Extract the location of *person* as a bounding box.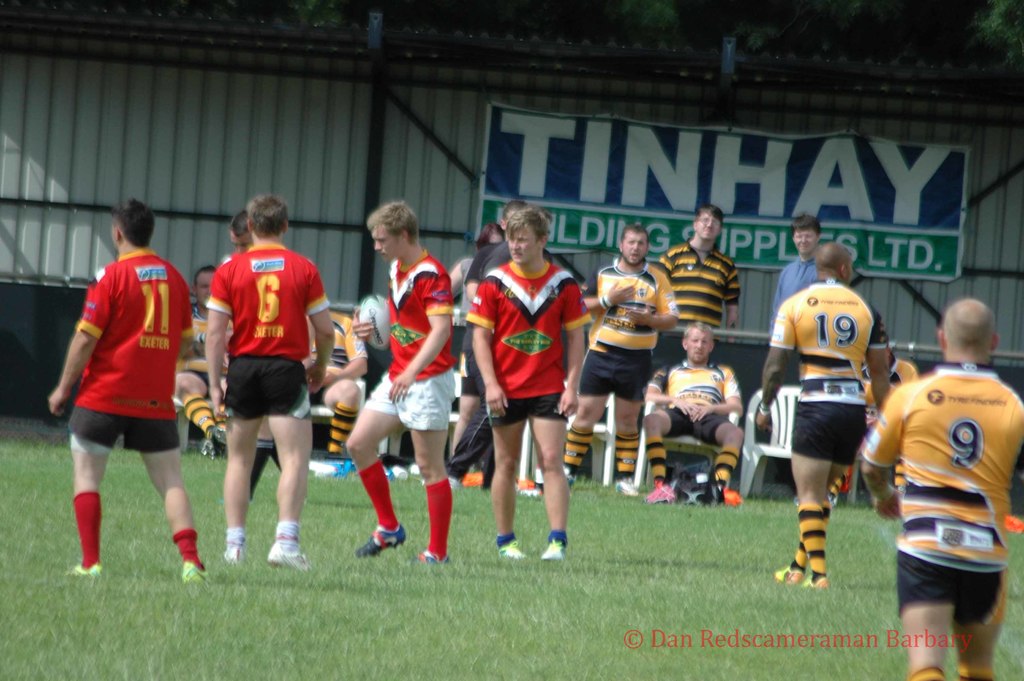
bbox(52, 195, 198, 586).
